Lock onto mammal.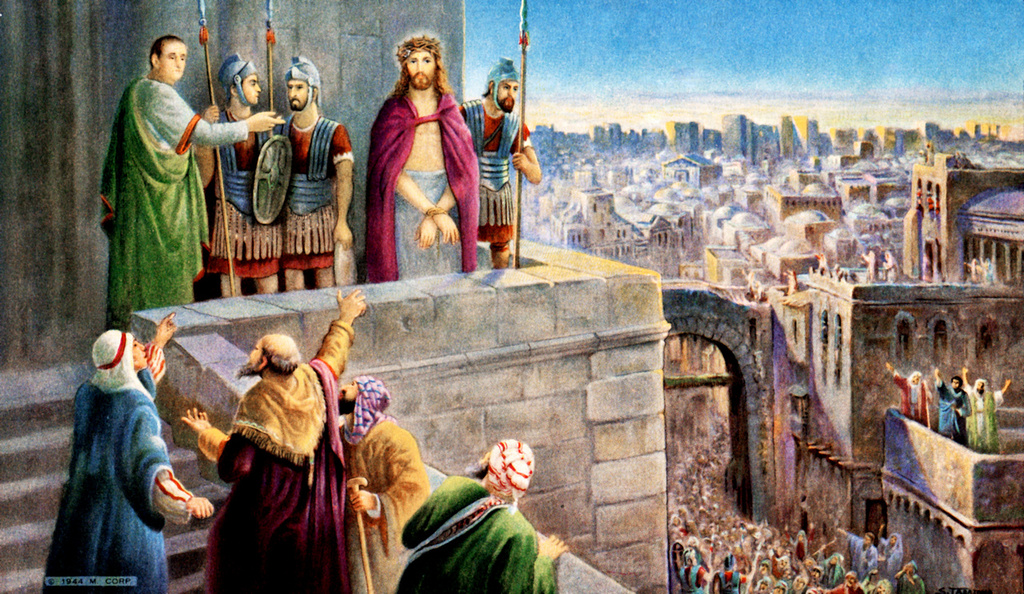
Locked: select_region(198, 50, 285, 301).
